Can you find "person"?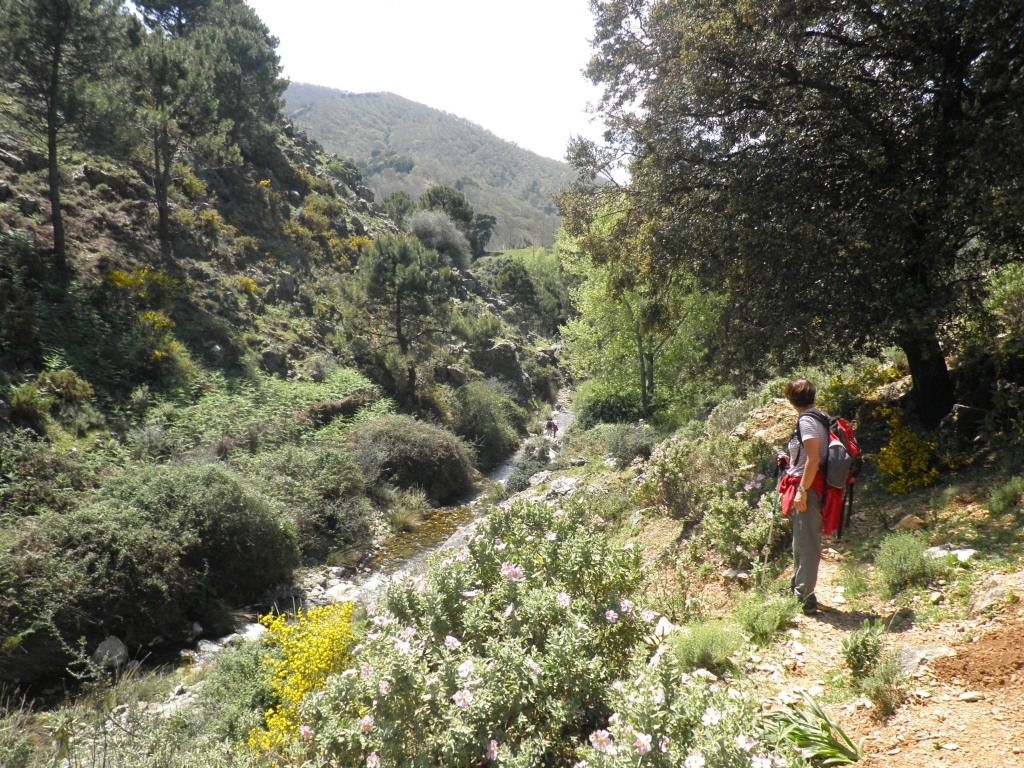
Yes, bounding box: crop(785, 380, 832, 617).
